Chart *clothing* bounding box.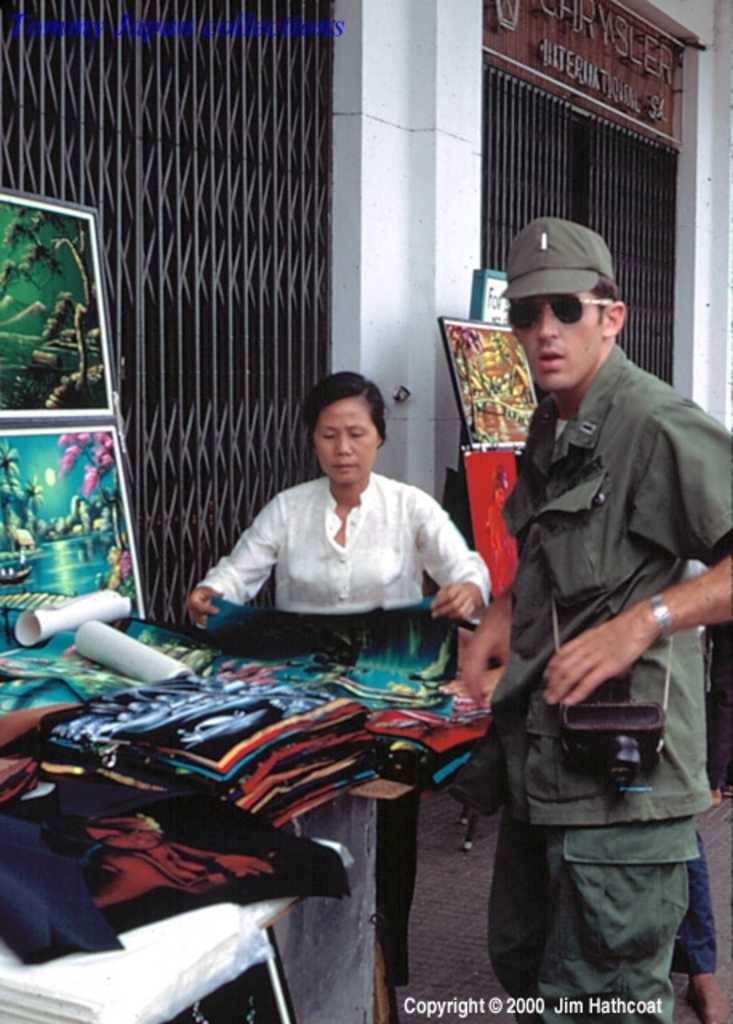
Charted: box(466, 261, 717, 994).
